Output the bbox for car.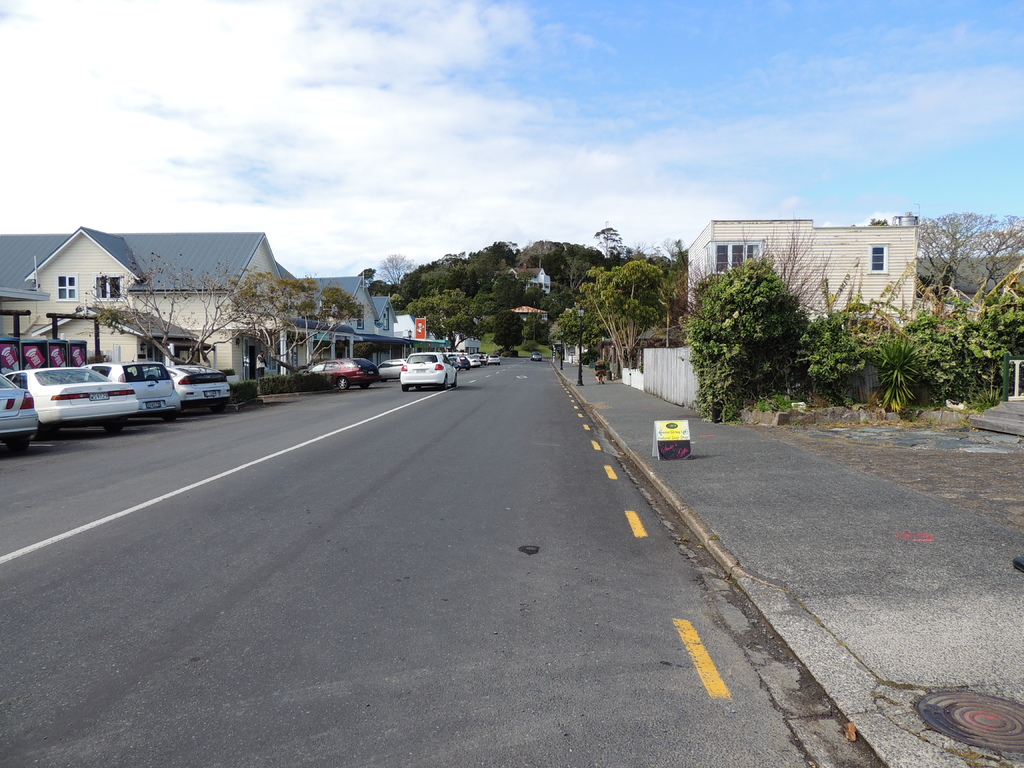
{"x1": 0, "y1": 373, "x2": 40, "y2": 447}.
